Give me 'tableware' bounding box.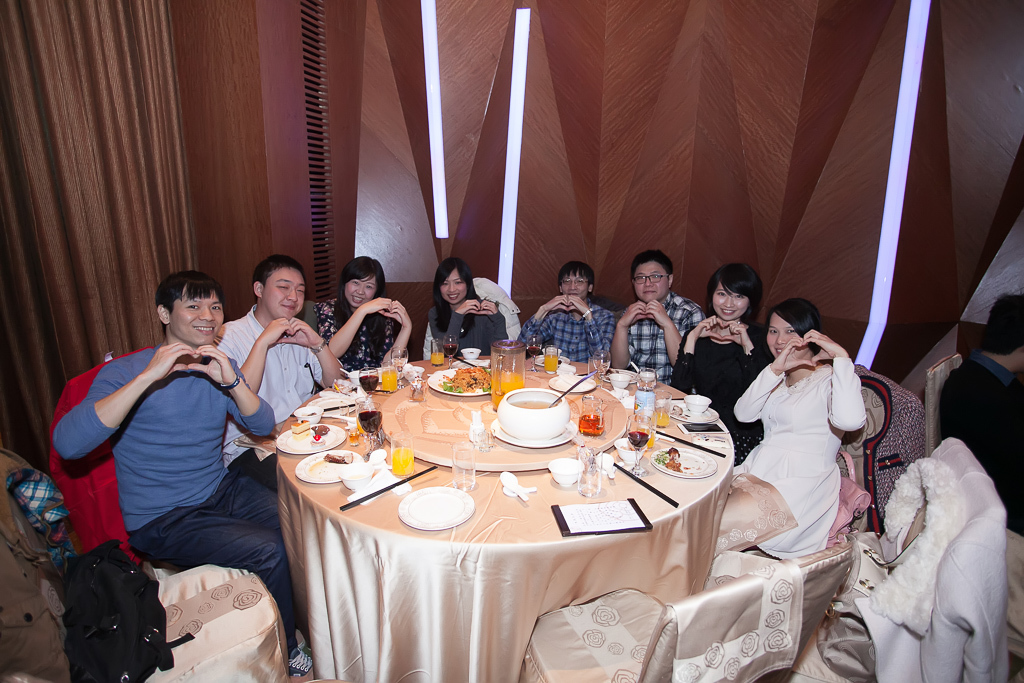
select_region(356, 367, 380, 407).
